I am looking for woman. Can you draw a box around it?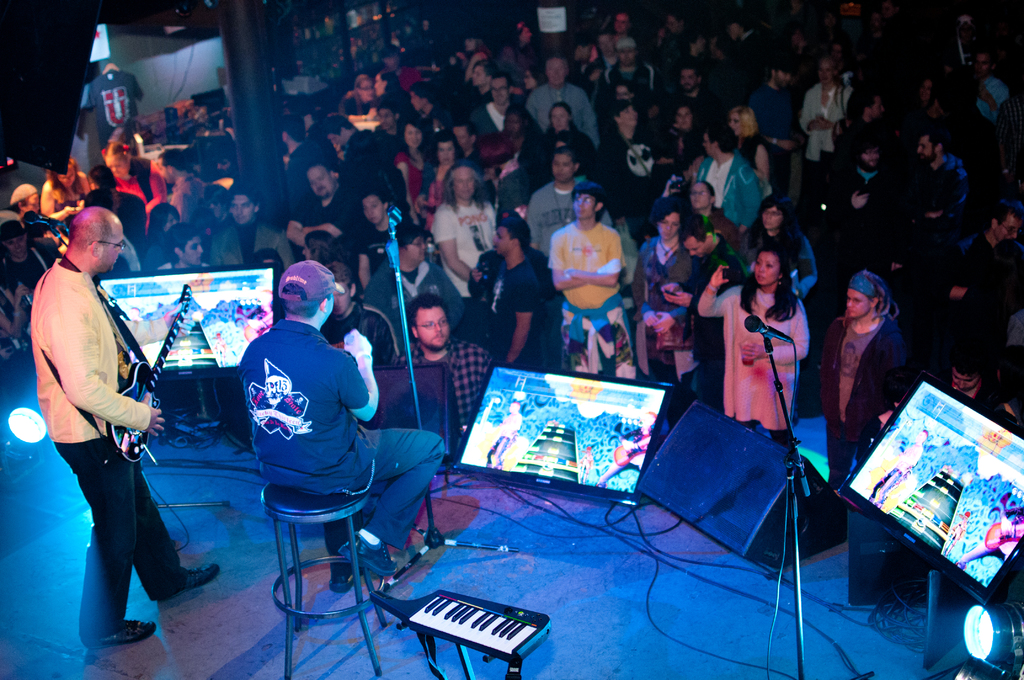
Sure, the bounding box is pyautogui.locateOnScreen(635, 200, 701, 385).
